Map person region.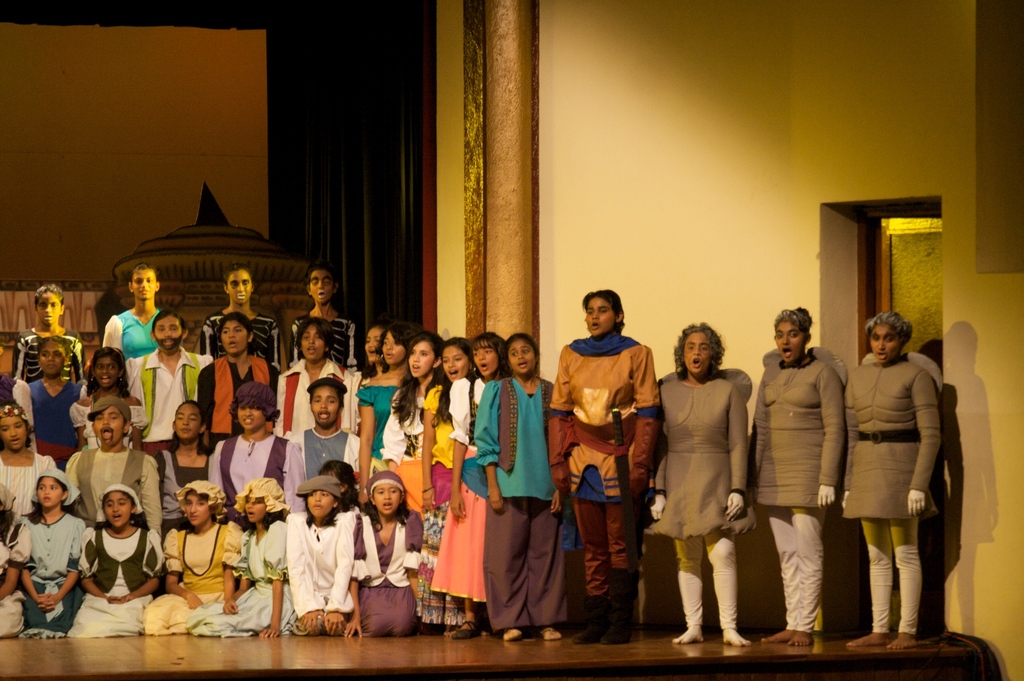
Mapped to l=266, t=472, r=357, b=650.
